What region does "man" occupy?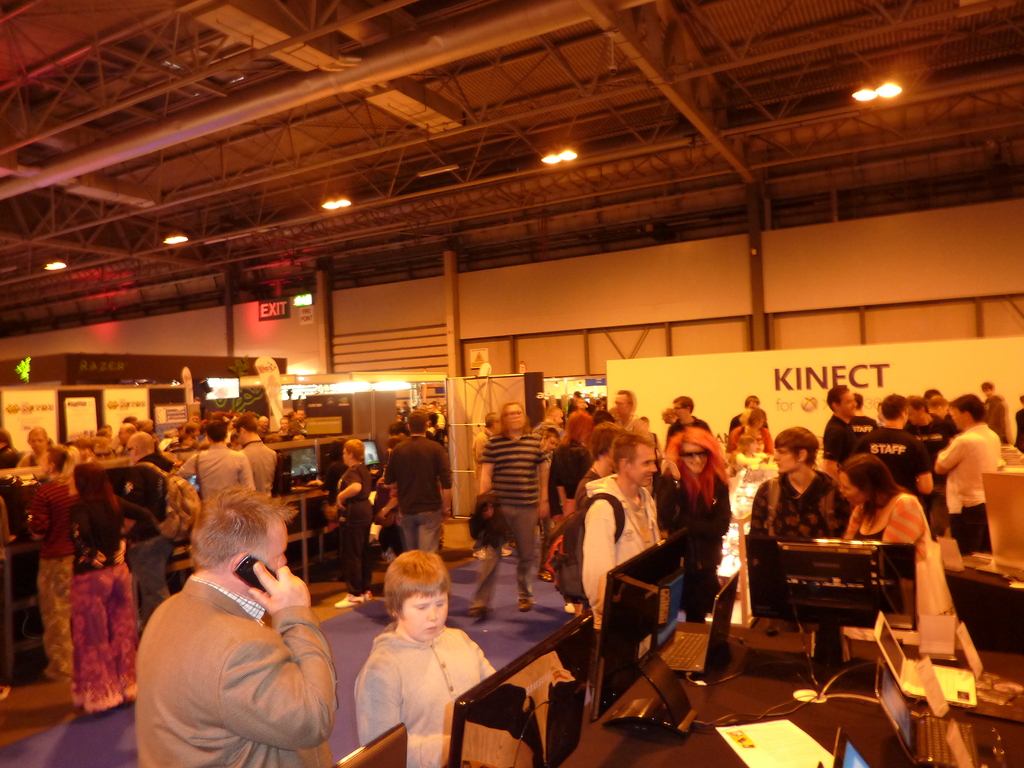
bbox(465, 400, 546, 613).
